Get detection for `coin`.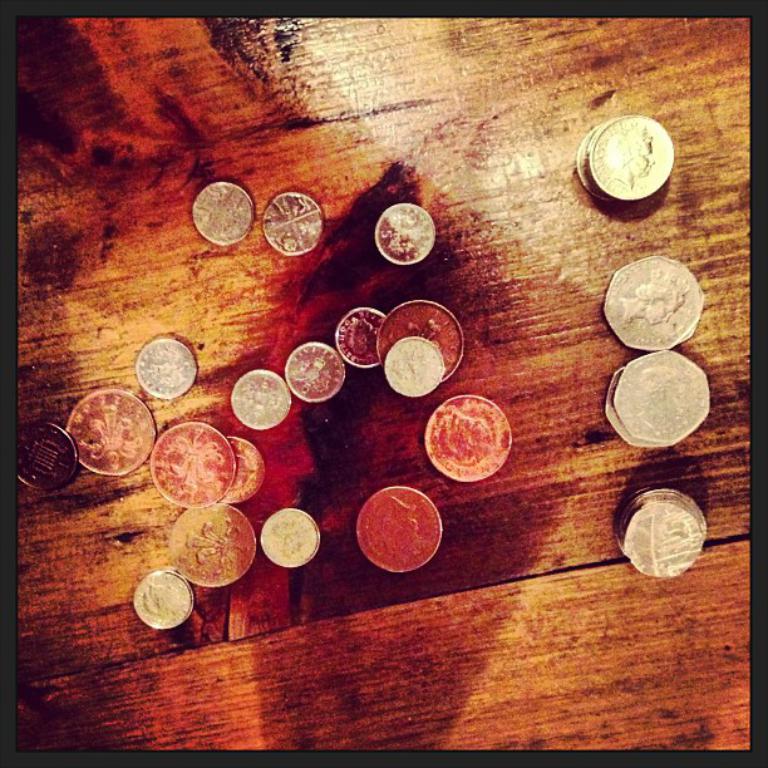
Detection: 228 368 292 435.
